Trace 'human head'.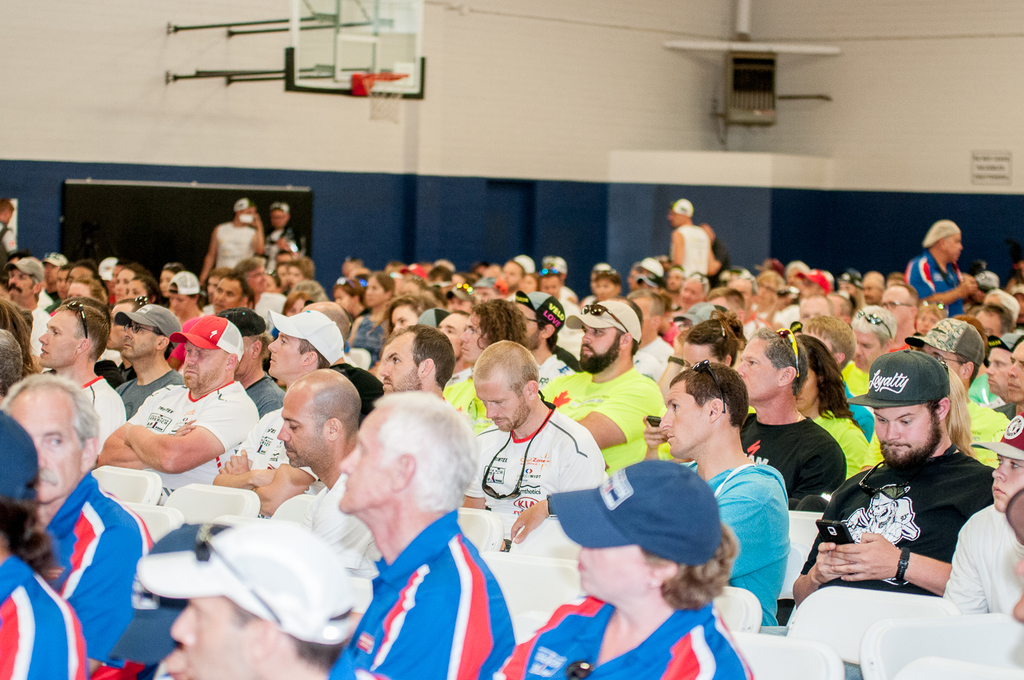
Traced to <bbox>535, 265, 564, 298</bbox>.
